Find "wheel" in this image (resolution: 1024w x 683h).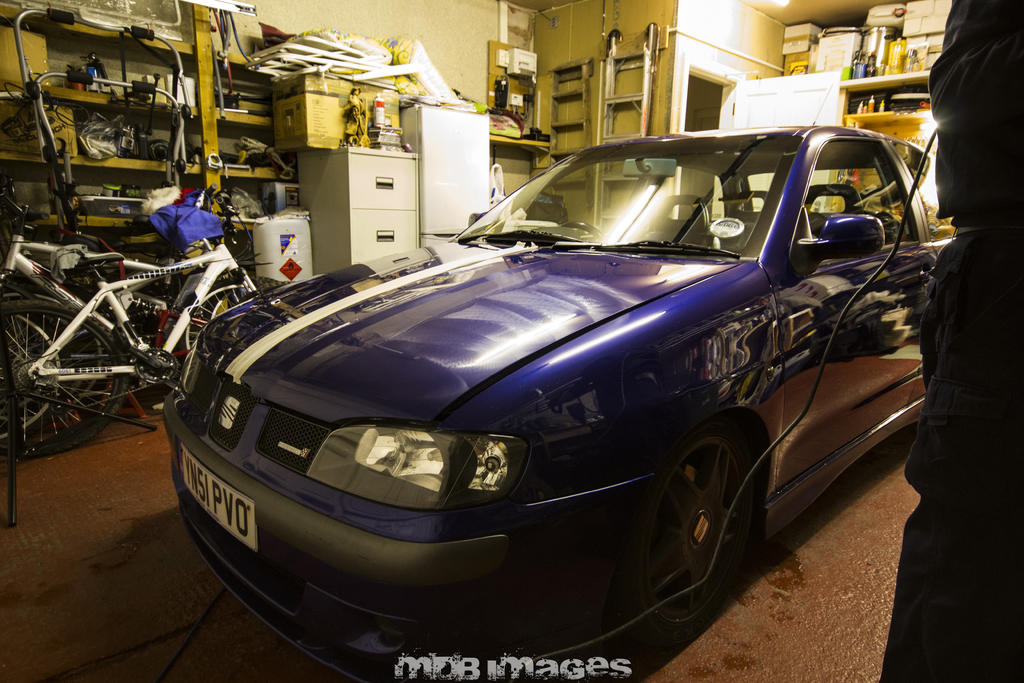
[0,311,65,446].
